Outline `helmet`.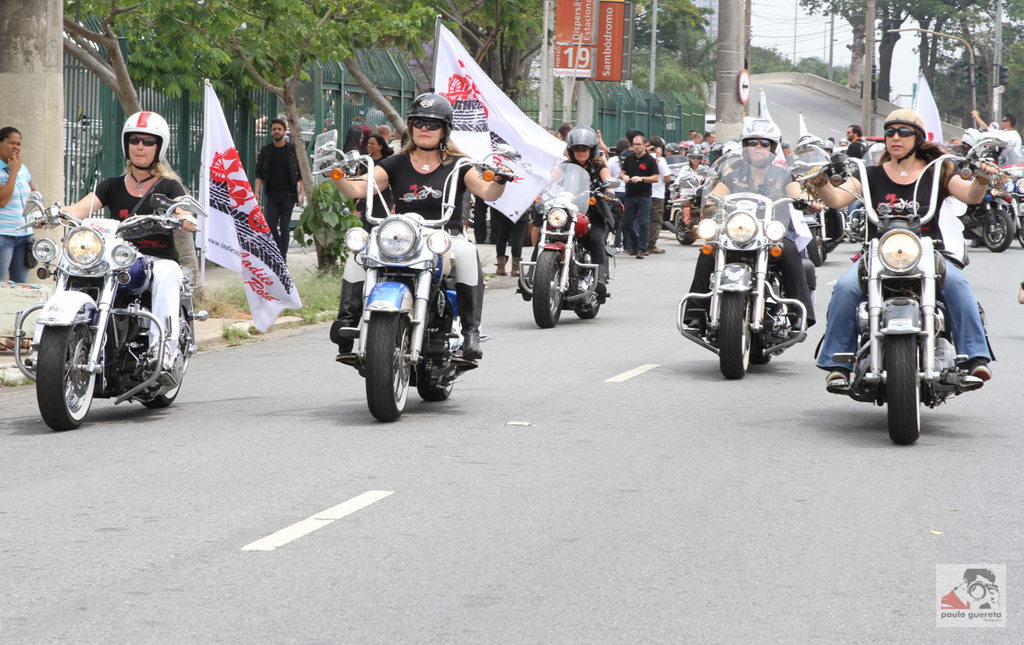
Outline: <region>685, 147, 707, 166</region>.
